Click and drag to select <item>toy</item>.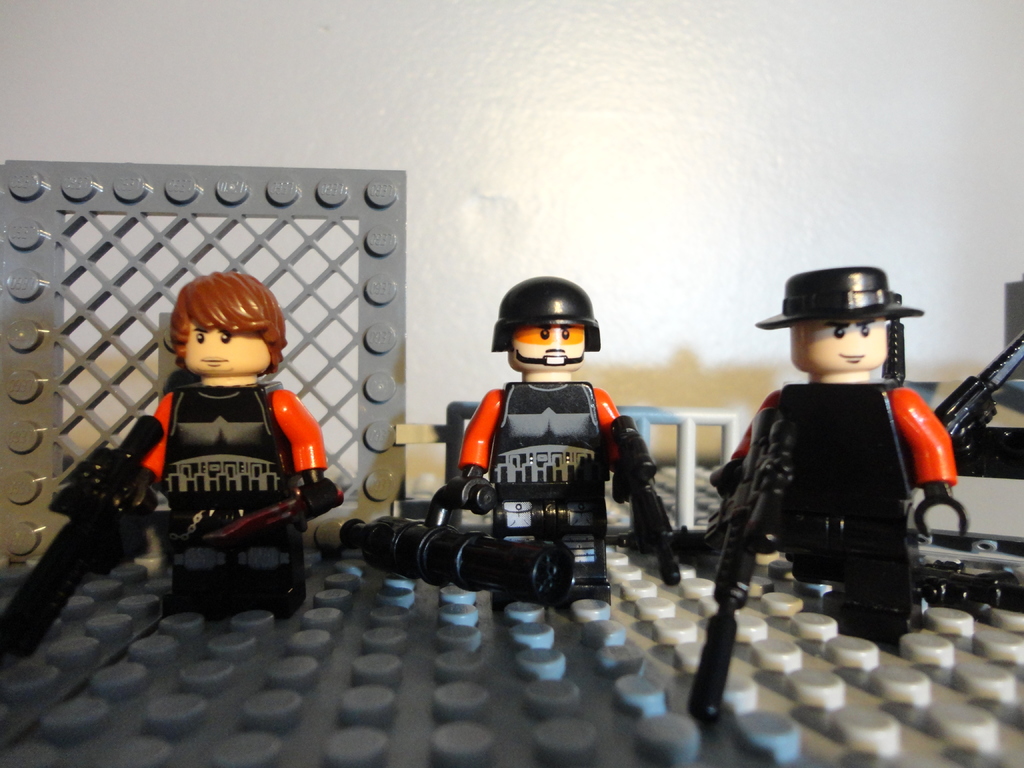
Selection: region(689, 262, 972, 724).
